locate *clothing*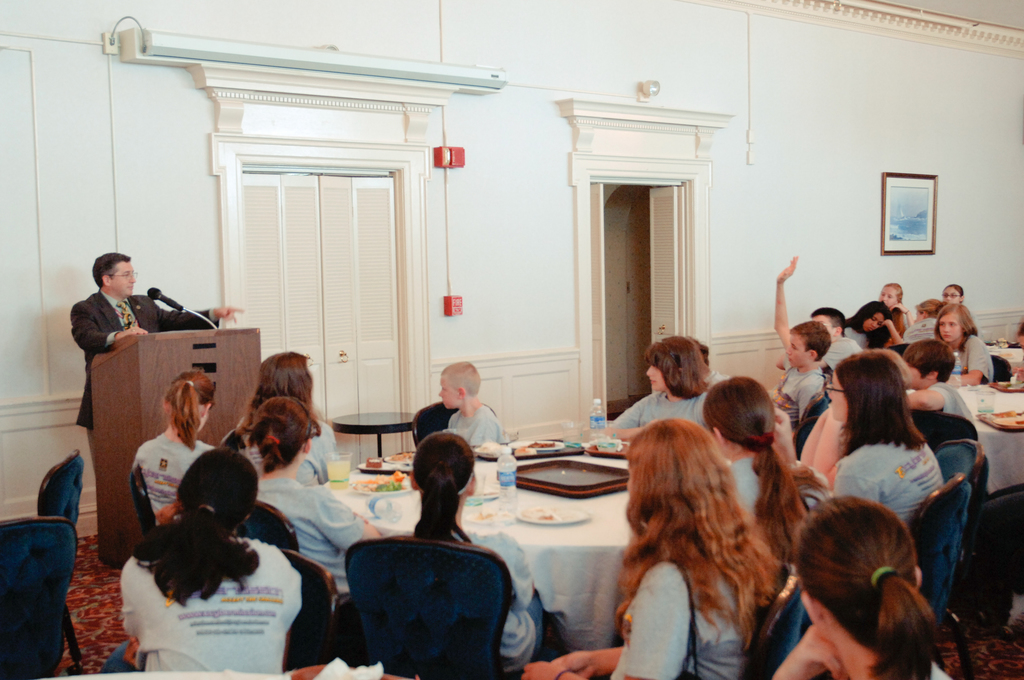
(x1=605, y1=552, x2=745, y2=679)
